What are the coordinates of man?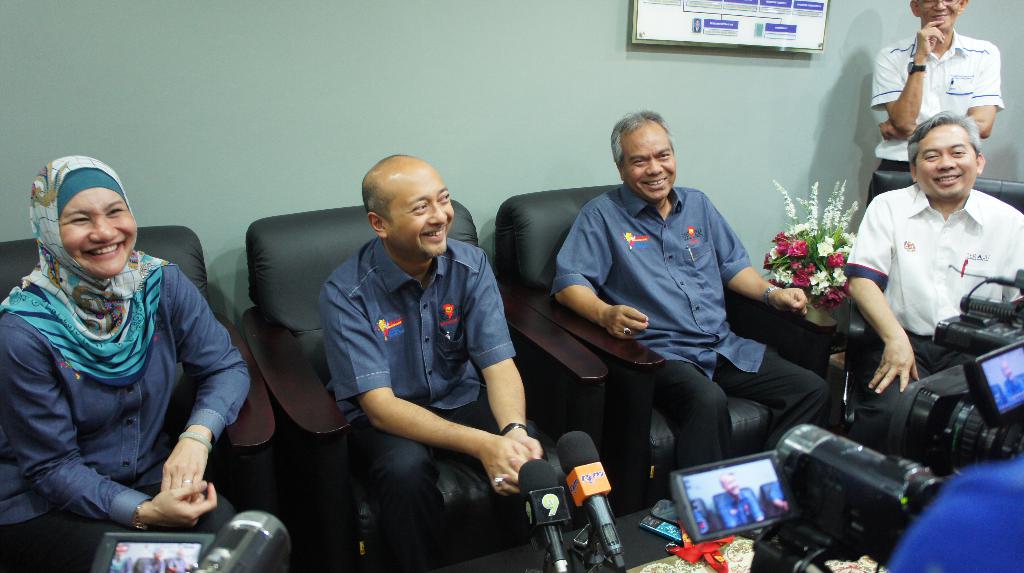
[left=321, top=154, right=547, bottom=572].
